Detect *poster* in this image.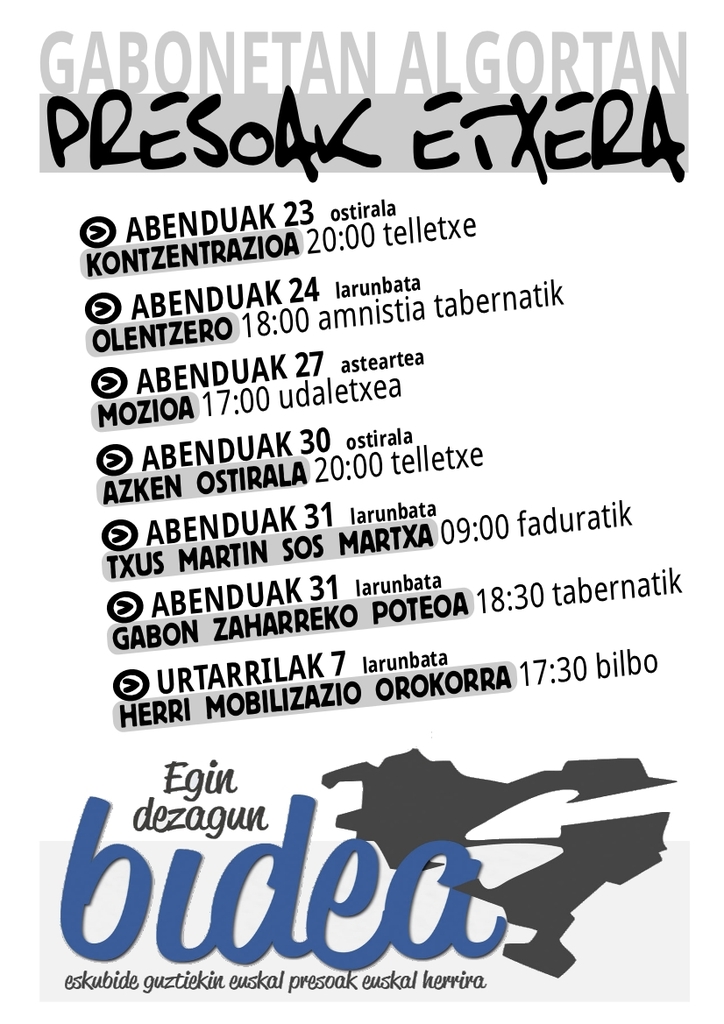
Detection: 0/4/723/1020.
